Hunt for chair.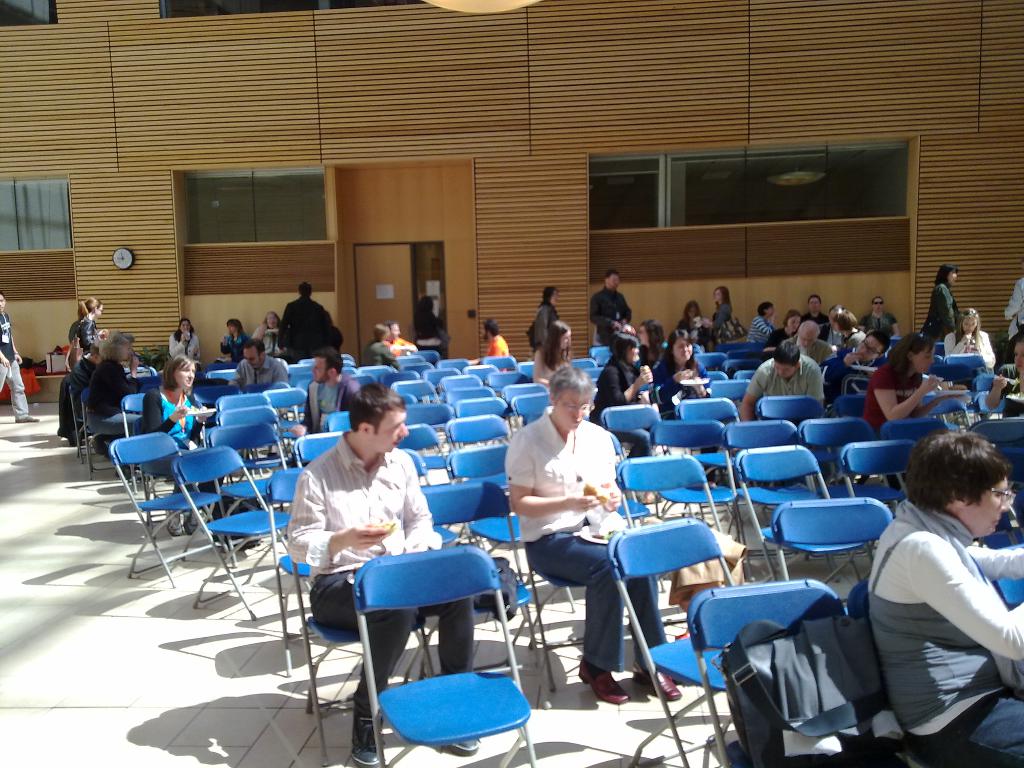
Hunted down at x1=689, y1=578, x2=916, y2=767.
